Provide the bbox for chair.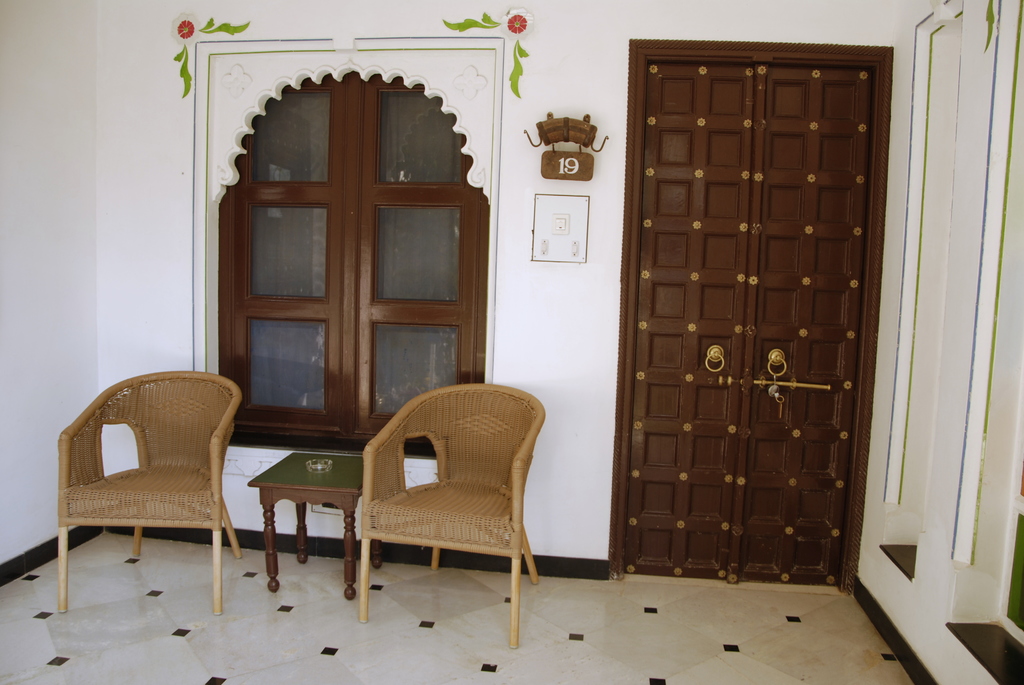
crop(329, 373, 545, 634).
